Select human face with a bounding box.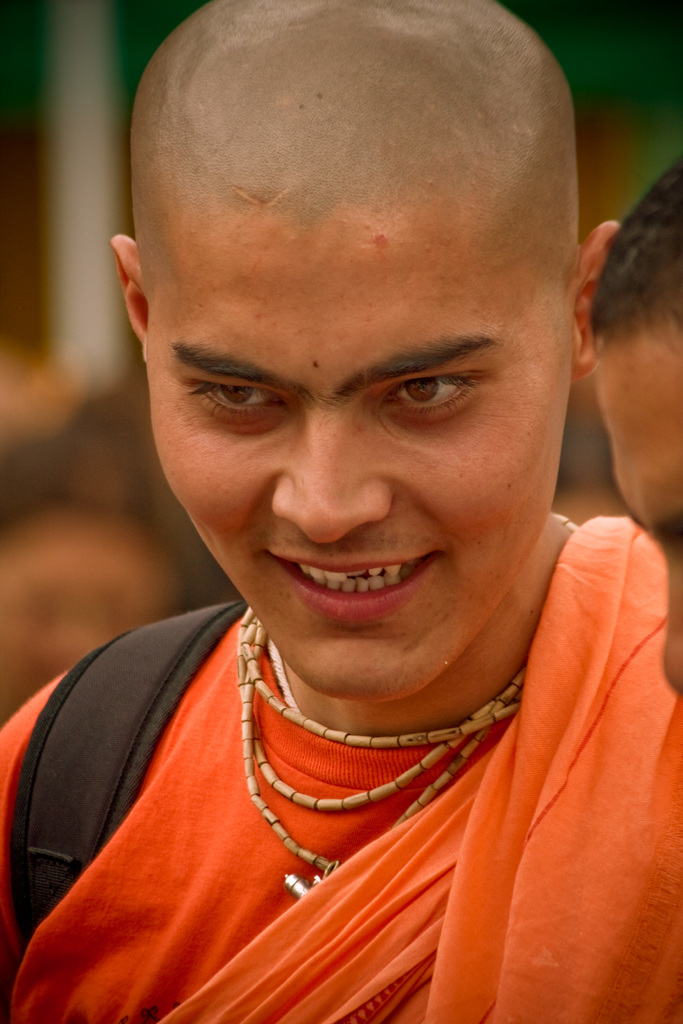
x1=598 y1=342 x2=682 y2=696.
